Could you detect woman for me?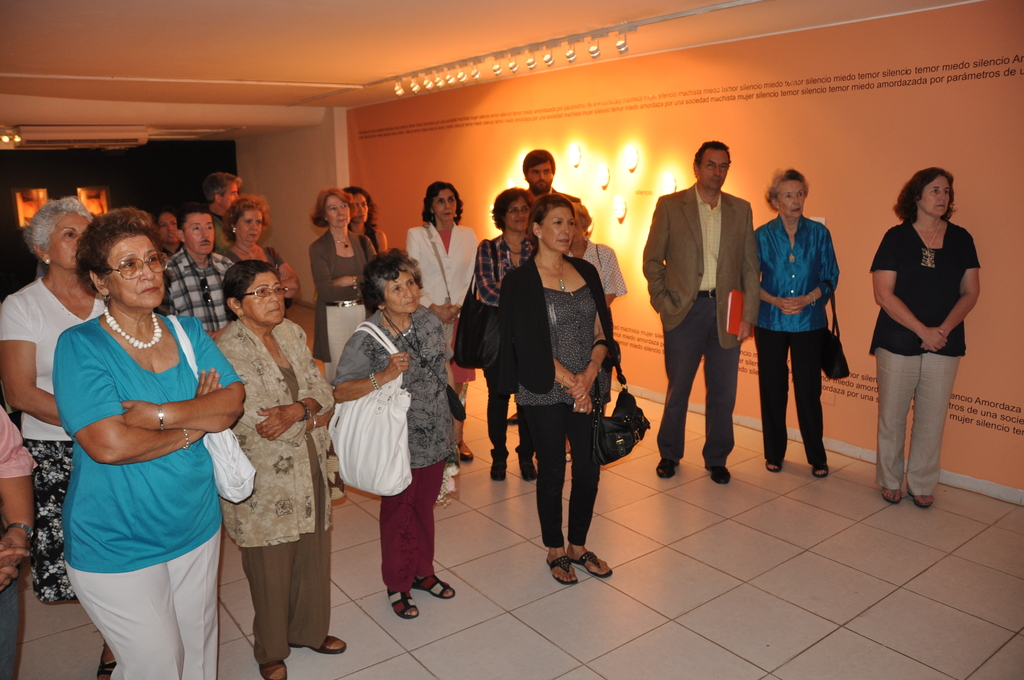
Detection result: [207, 267, 335, 679].
